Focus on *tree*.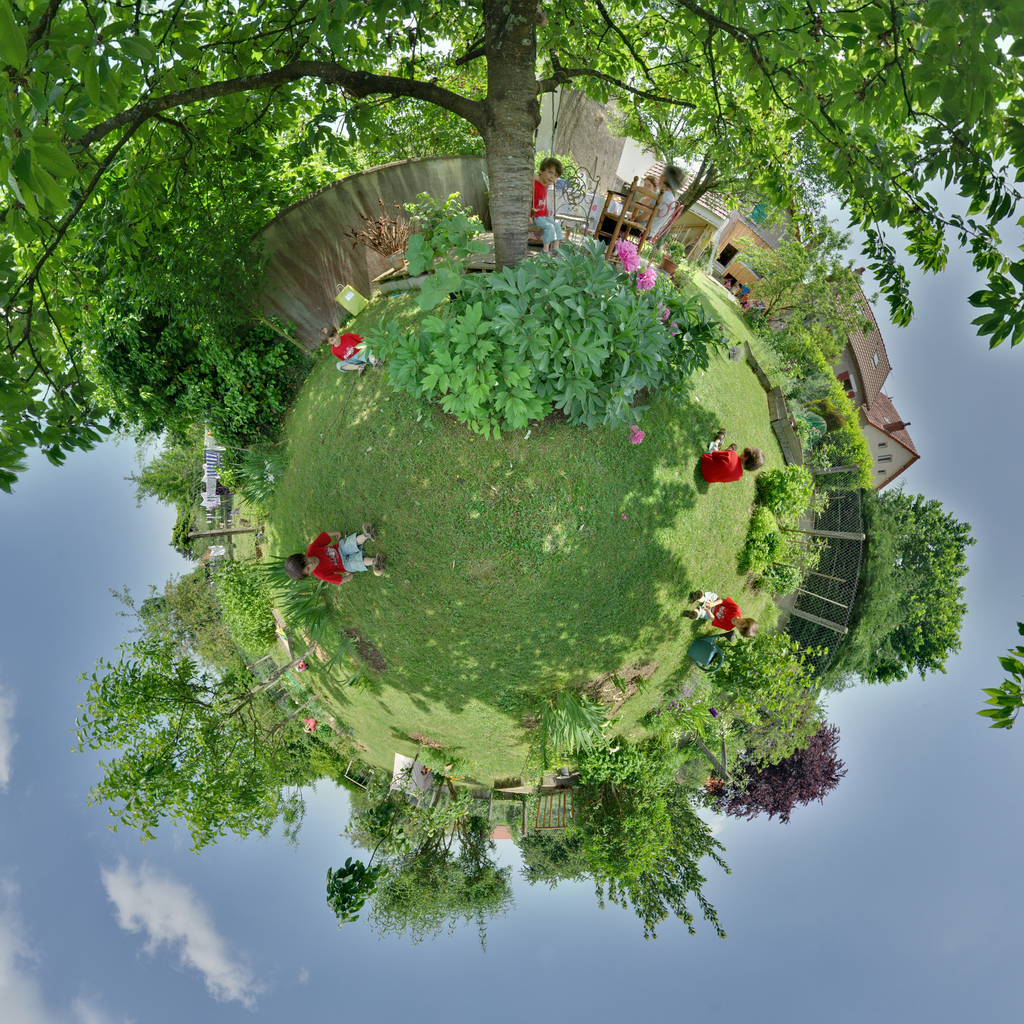
Focused at 315:771:424:923.
